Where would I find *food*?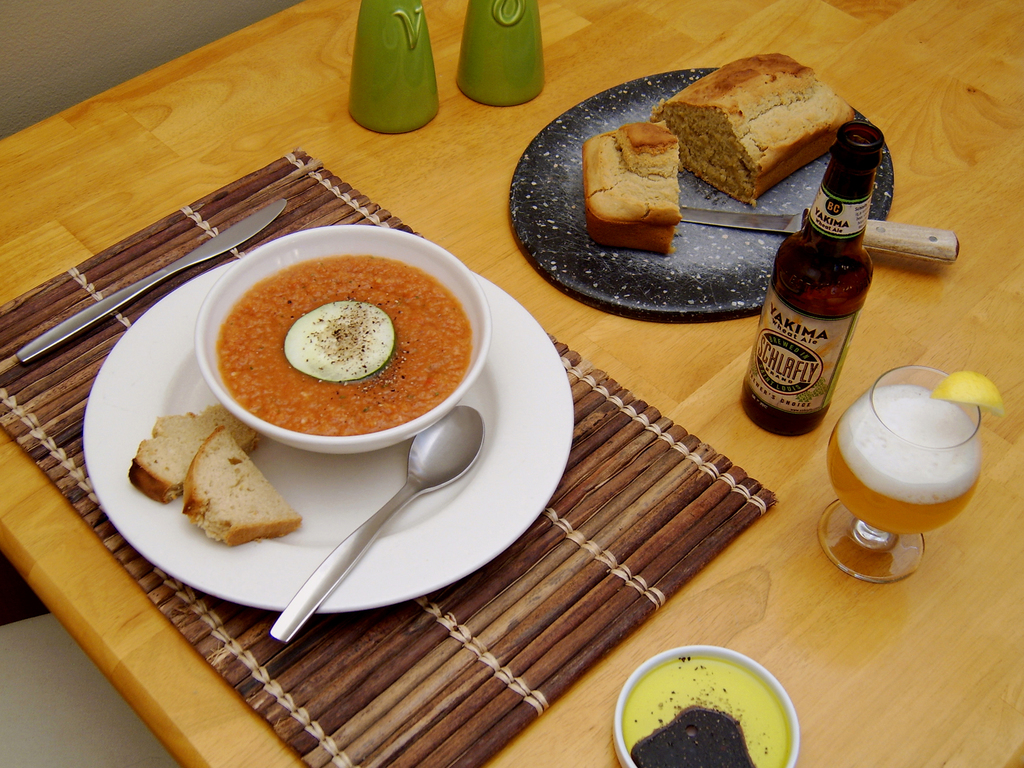
At <box>653,53,852,209</box>.
